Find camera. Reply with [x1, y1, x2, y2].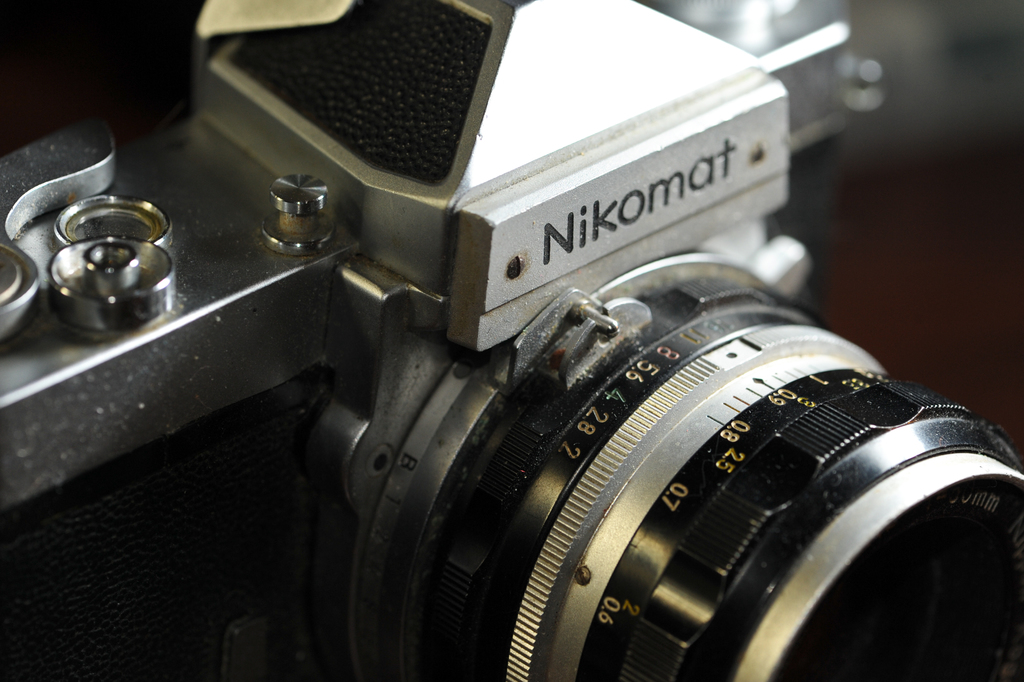
[0, 38, 1023, 681].
